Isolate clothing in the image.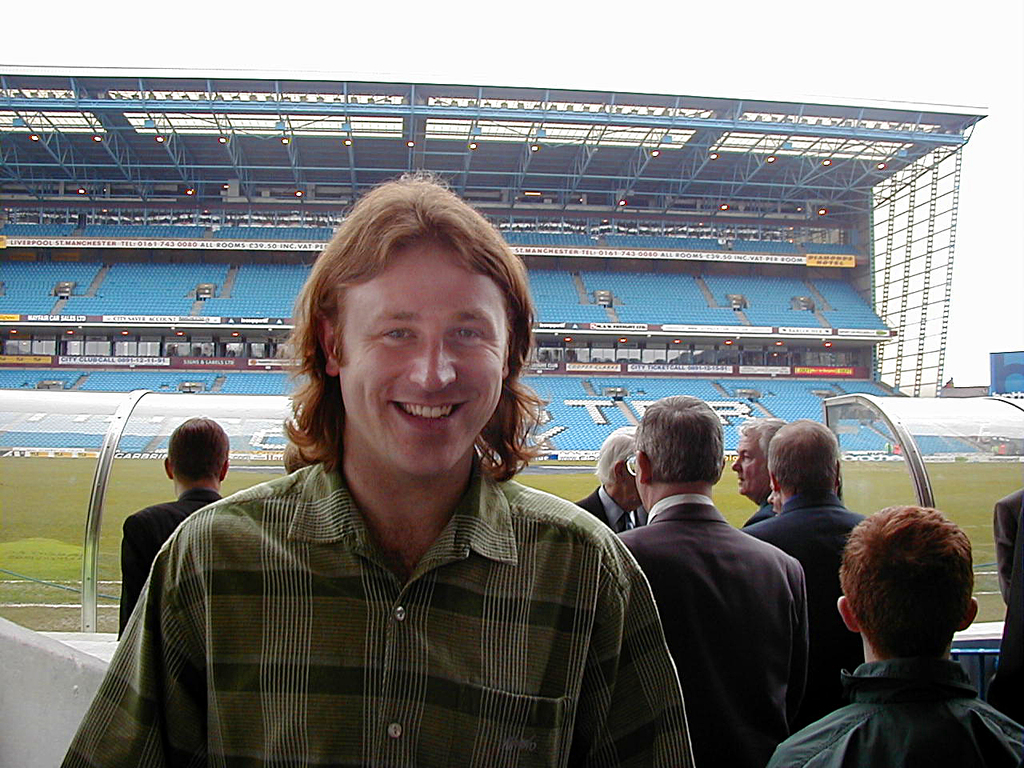
Isolated region: bbox=(106, 411, 663, 761).
